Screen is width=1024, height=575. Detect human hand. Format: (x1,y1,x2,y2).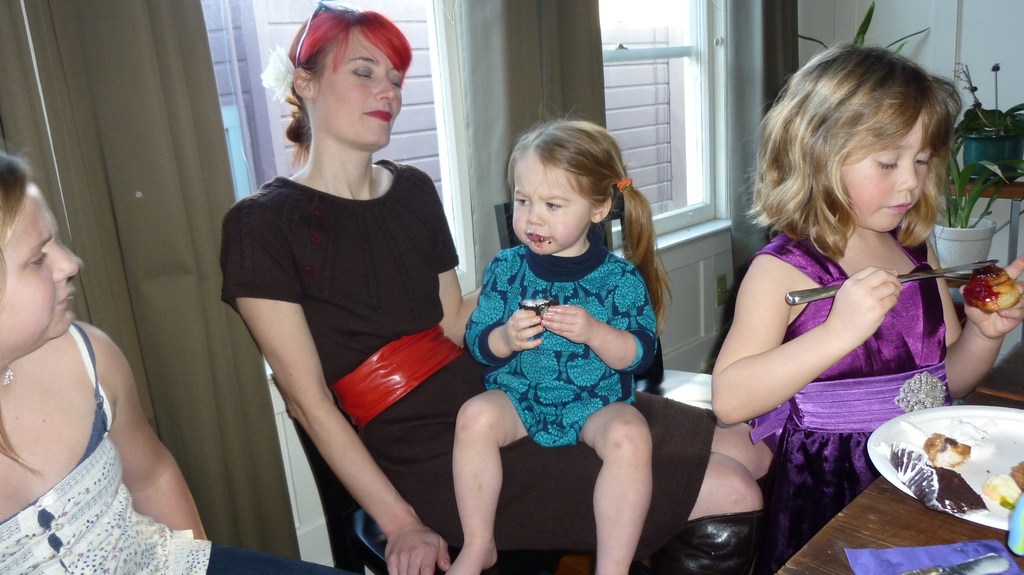
(822,264,906,345).
